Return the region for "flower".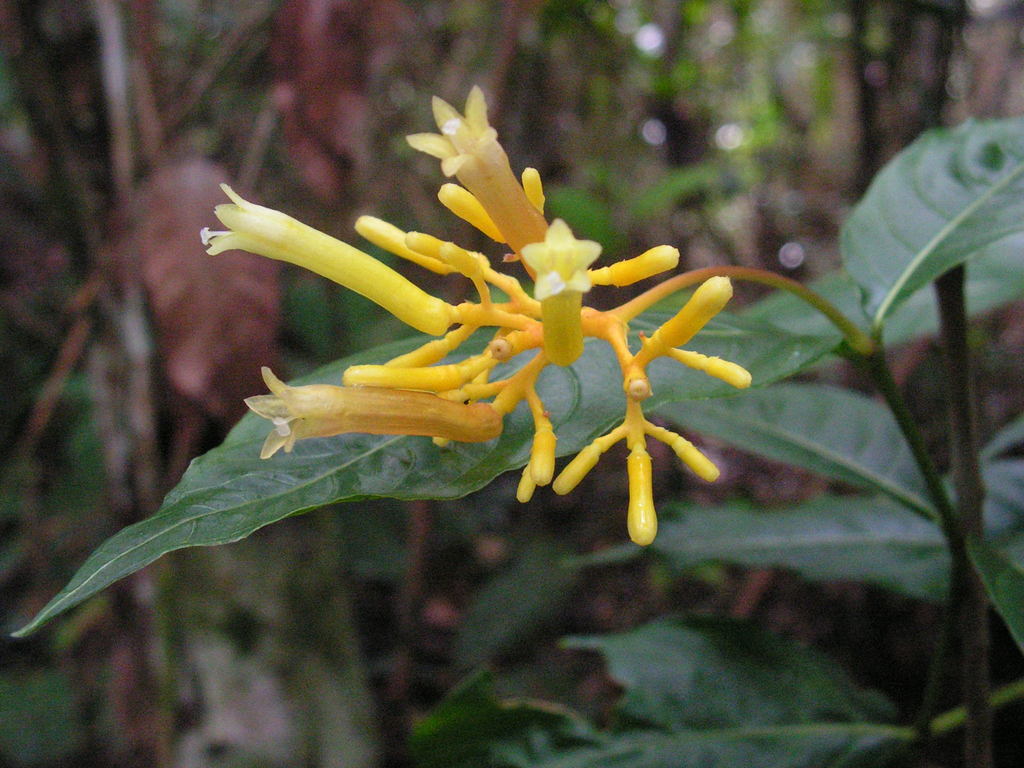
<bbox>243, 117, 760, 534</bbox>.
